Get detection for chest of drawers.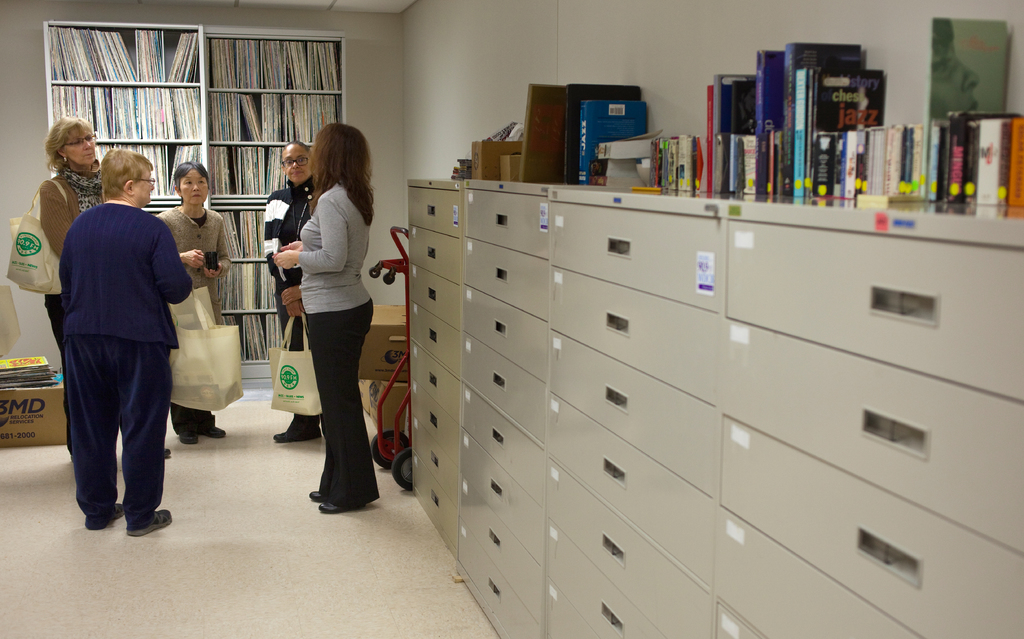
Detection: box(404, 179, 1023, 638).
